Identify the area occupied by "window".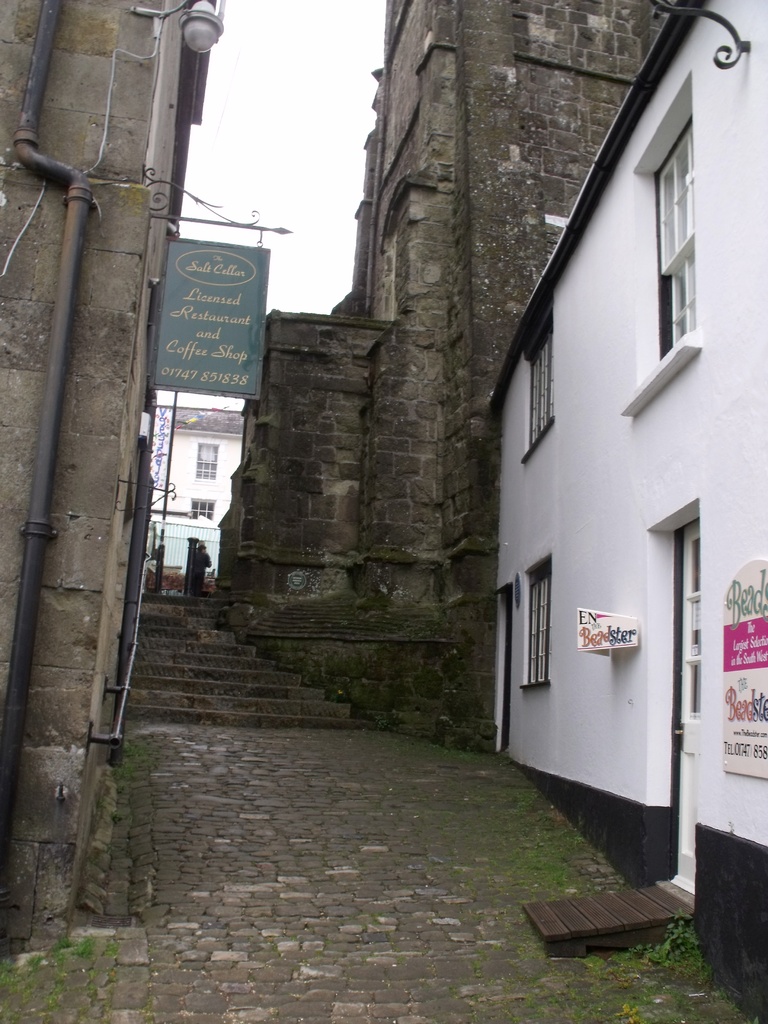
Area: pyautogui.locateOnScreen(522, 555, 558, 691).
